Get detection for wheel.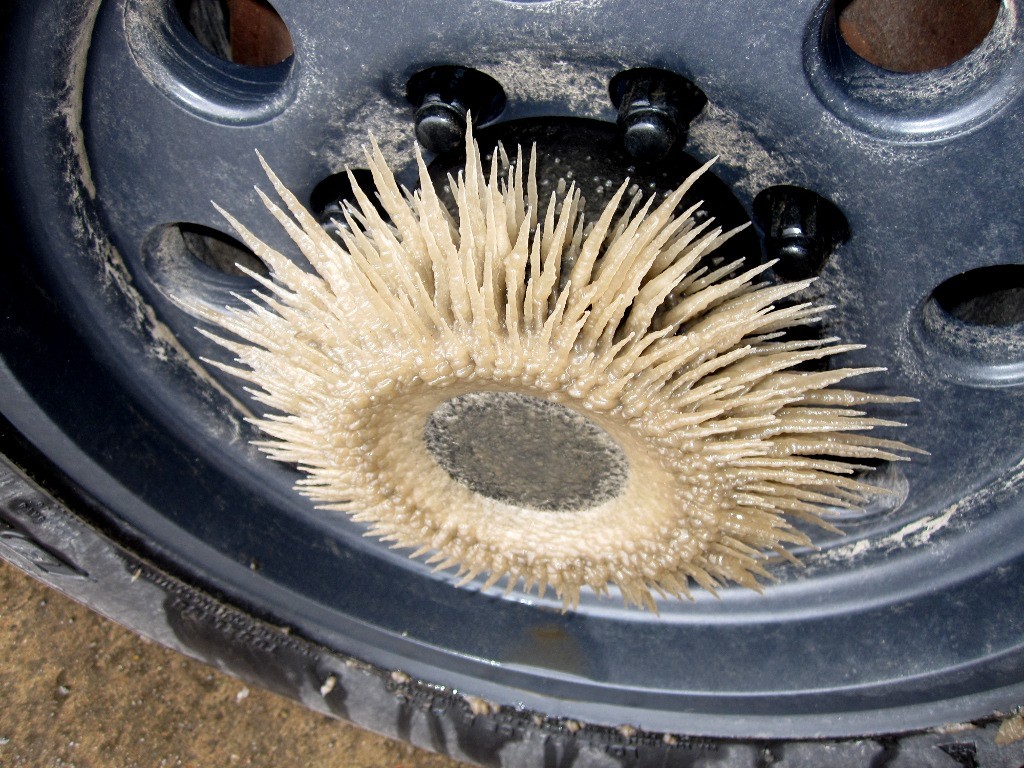
Detection: box(0, 0, 1023, 767).
